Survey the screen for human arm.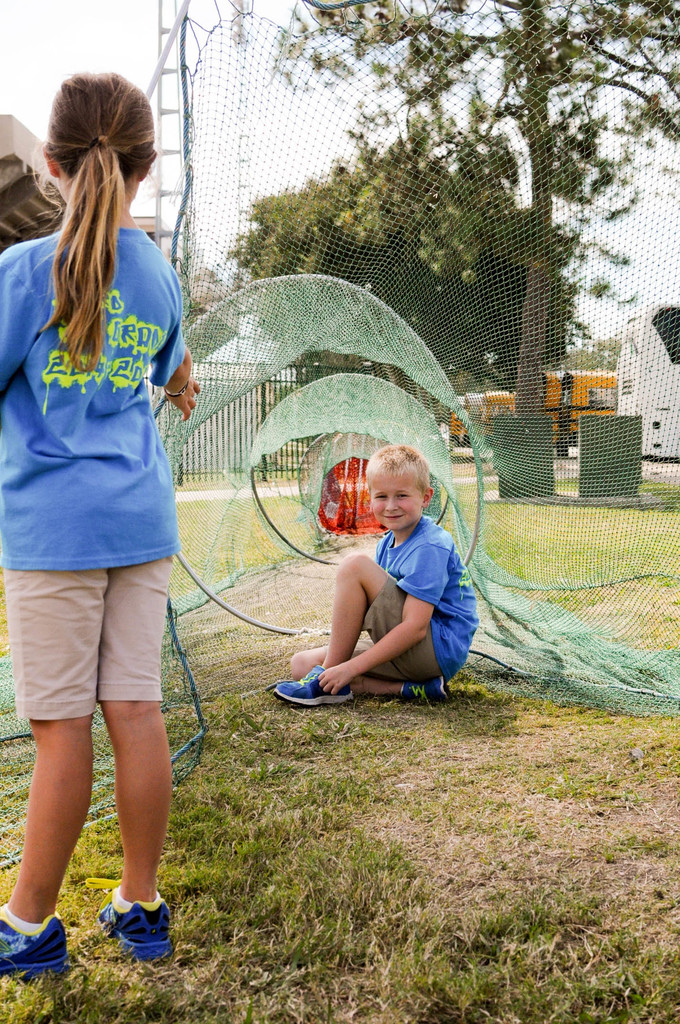
Survey found: {"x1": 317, "y1": 547, "x2": 446, "y2": 696}.
